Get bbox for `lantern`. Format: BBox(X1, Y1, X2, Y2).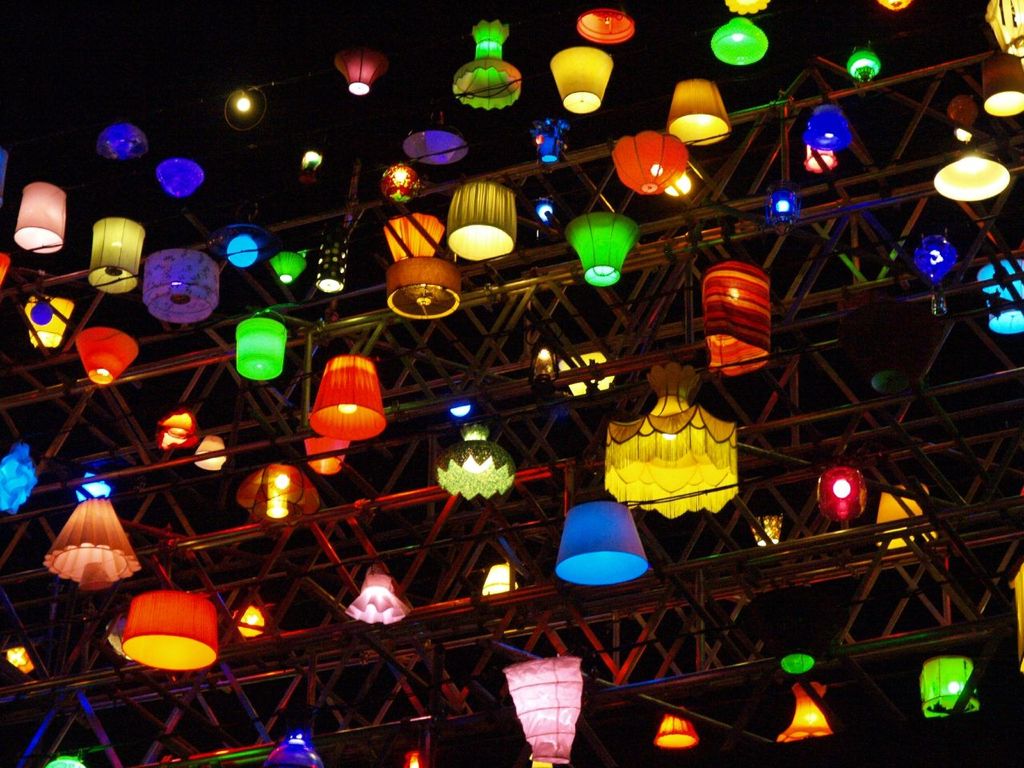
BBox(316, 230, 346, 294).
